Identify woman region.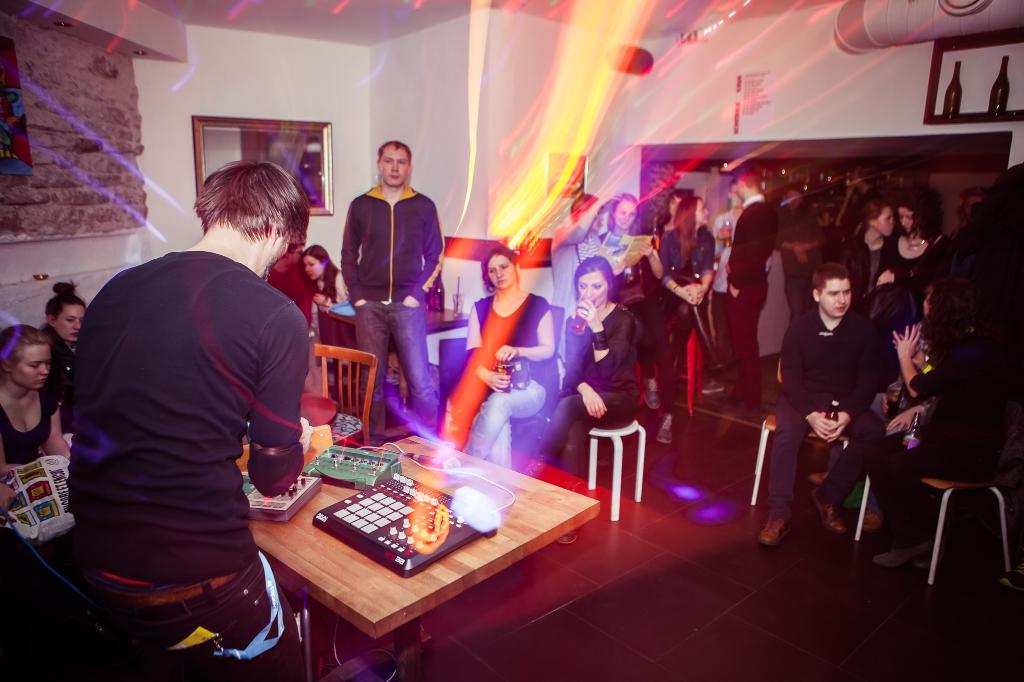
Region: [x1=39, y1=283, x2=89, y2=413].
